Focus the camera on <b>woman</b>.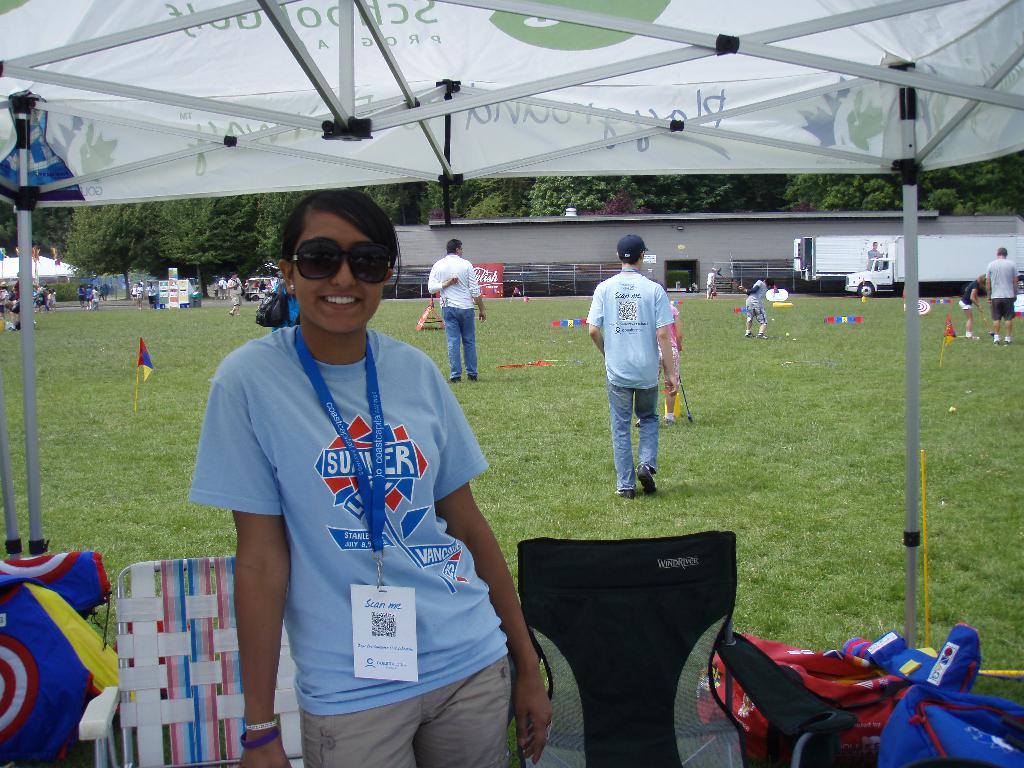
Focus region: detection(184, 175, 559, 767).
